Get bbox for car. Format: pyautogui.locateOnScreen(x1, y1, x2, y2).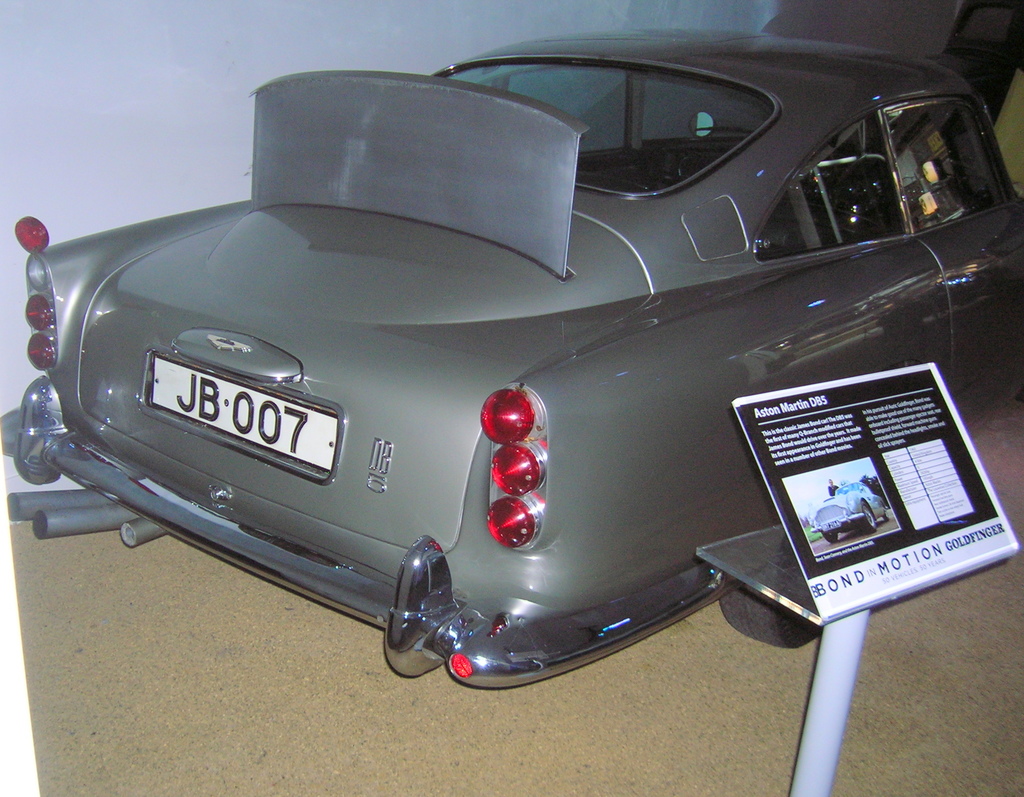
pyautogui.locateOnScreen(812, 484, 889, 541).
